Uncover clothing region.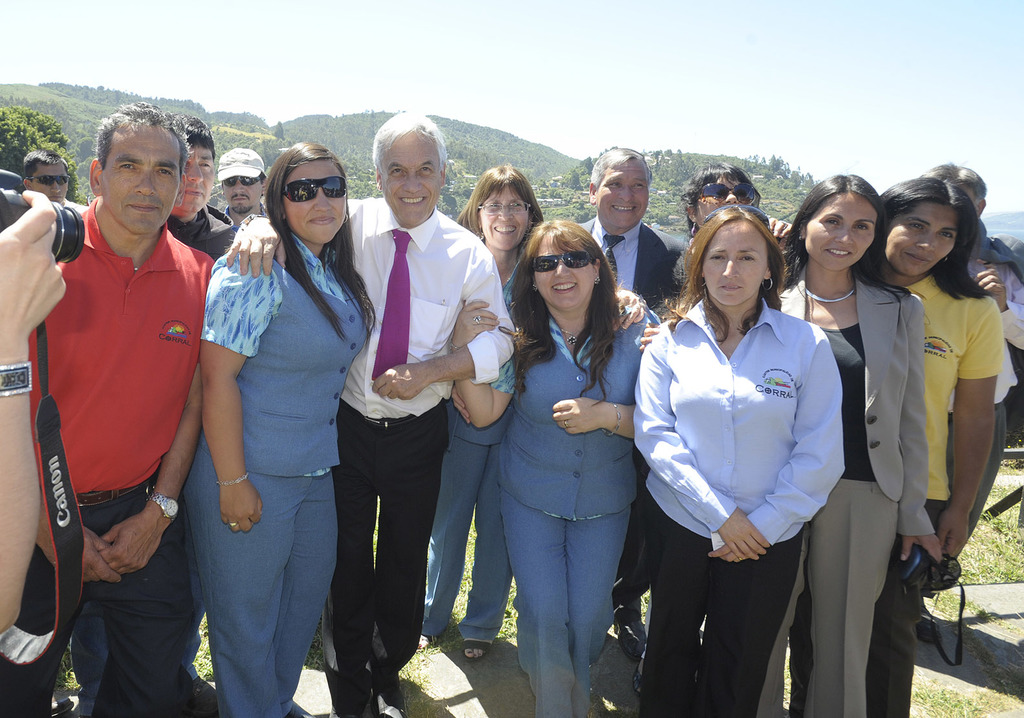
Uncovered: [430,261,525,650].
